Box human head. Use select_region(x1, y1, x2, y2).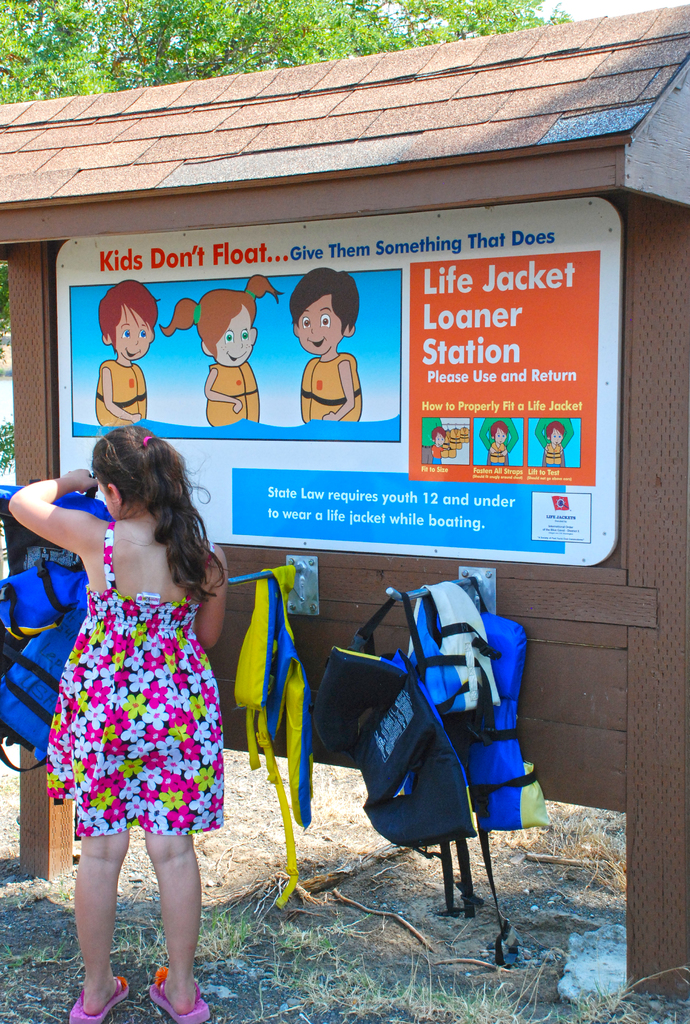
select_region(546, 424, 566, 447).
